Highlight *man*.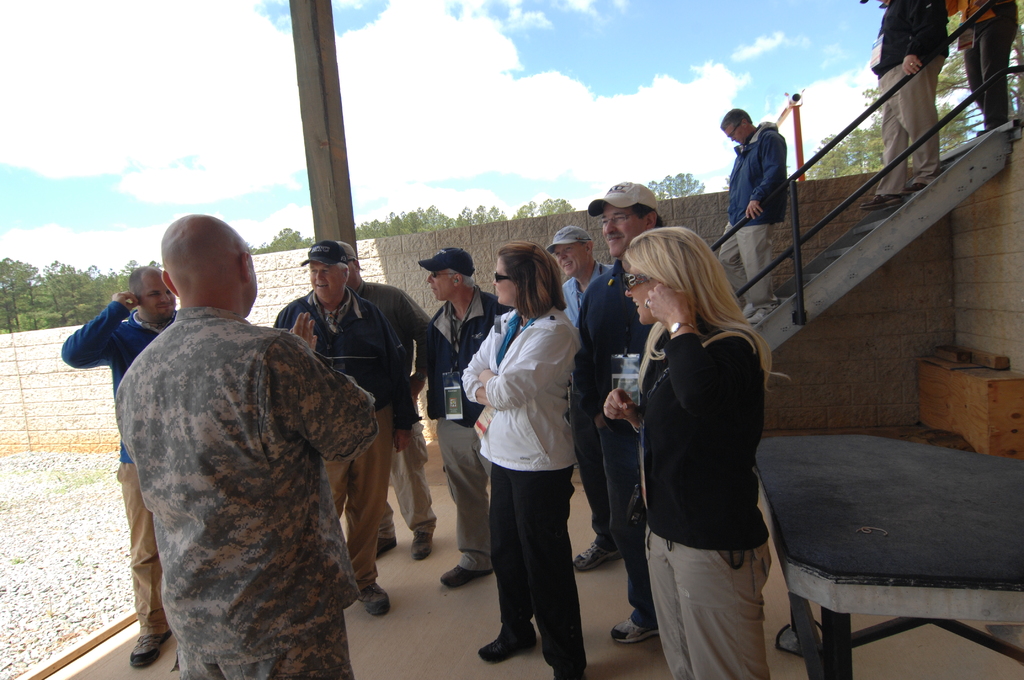
Highlighted region: BBox(566, 181, 678, 644).
